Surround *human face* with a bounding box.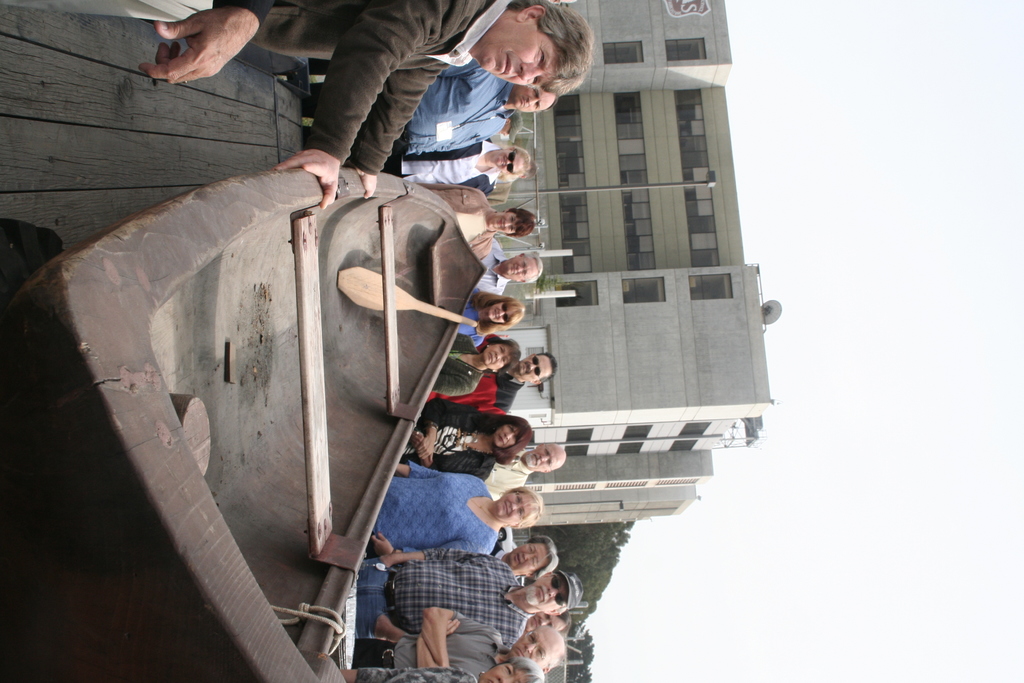
[left=530, top=609, right=566, bottom=625].
